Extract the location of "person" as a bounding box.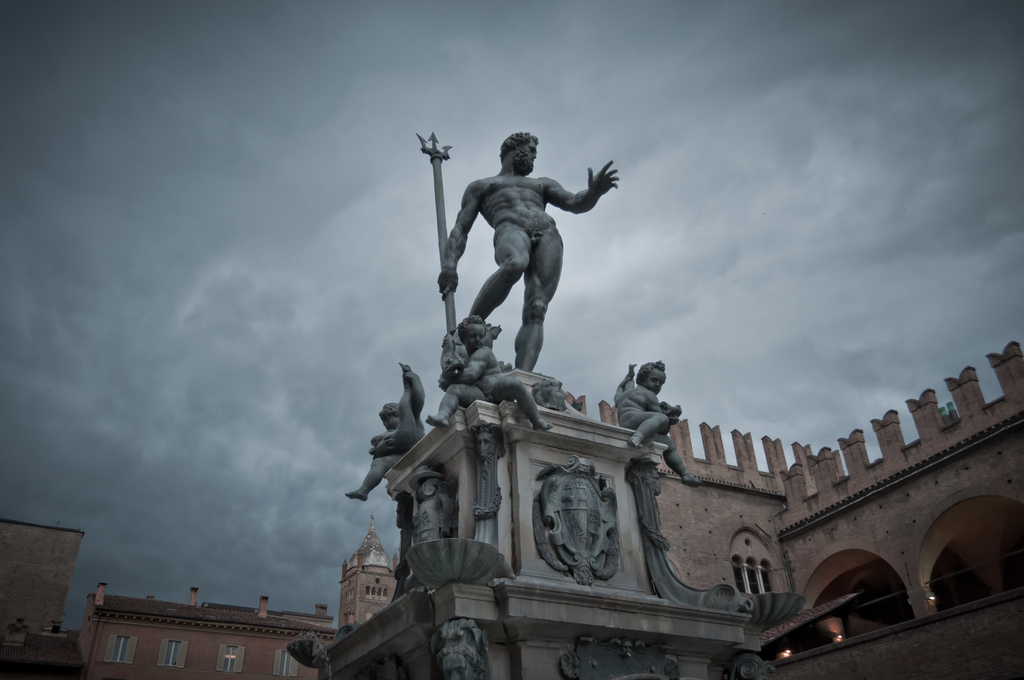
l=342, t=359, r=426, b=505.
